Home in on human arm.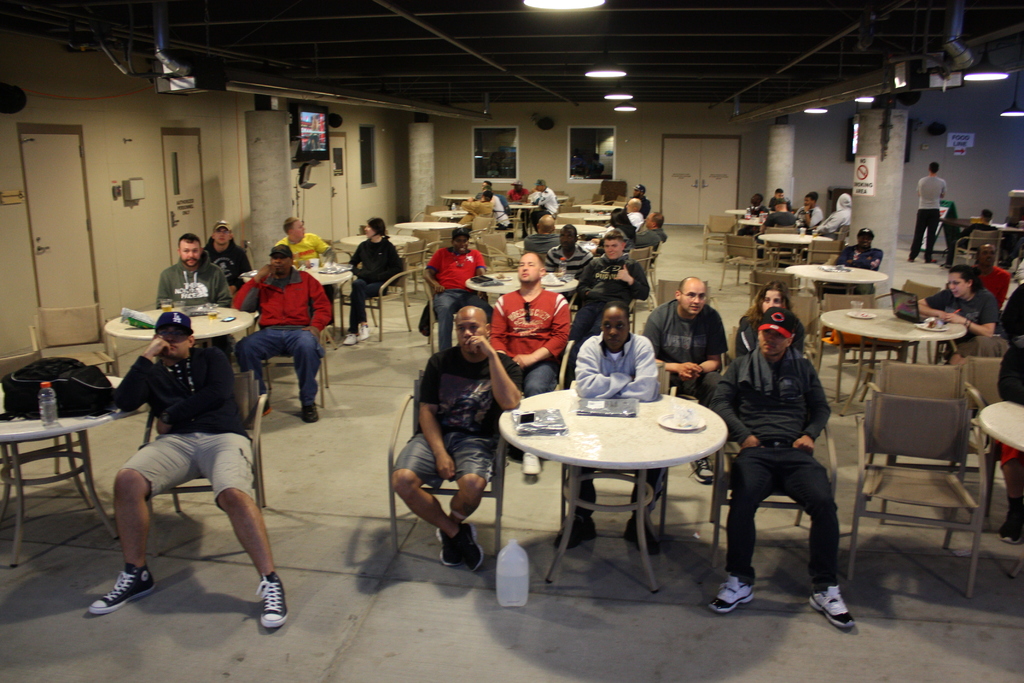
Homed in at {"x1": 919, "y1": 177, "x2": 923, "y2": 200}.
